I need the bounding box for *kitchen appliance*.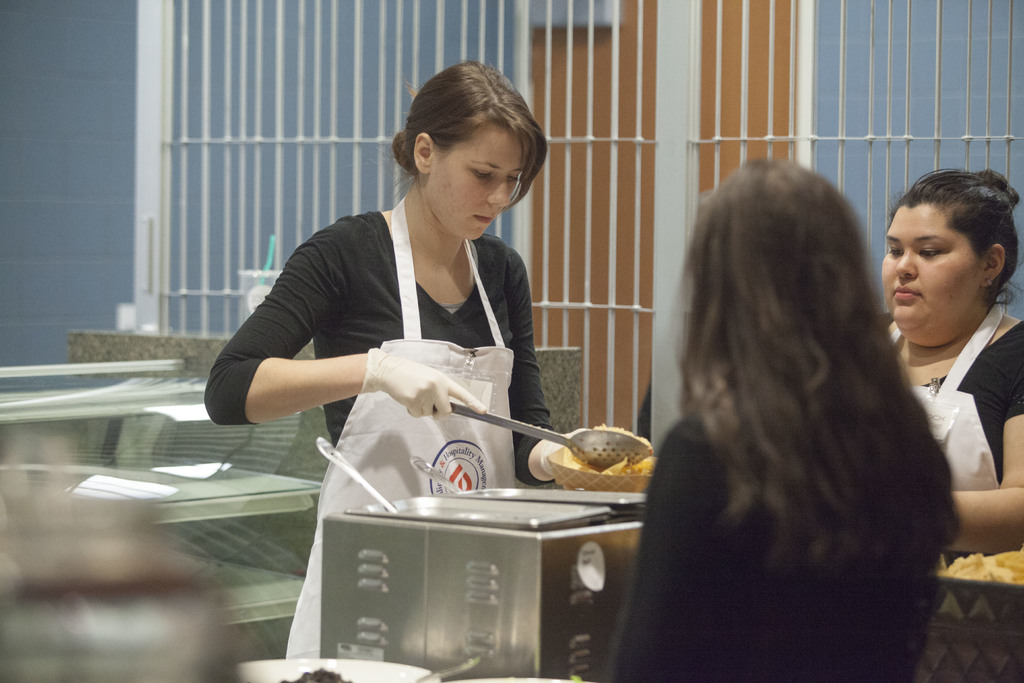
Here it is: {"left": 434, "top": 402, "right": 662, "bottom": 474}.
